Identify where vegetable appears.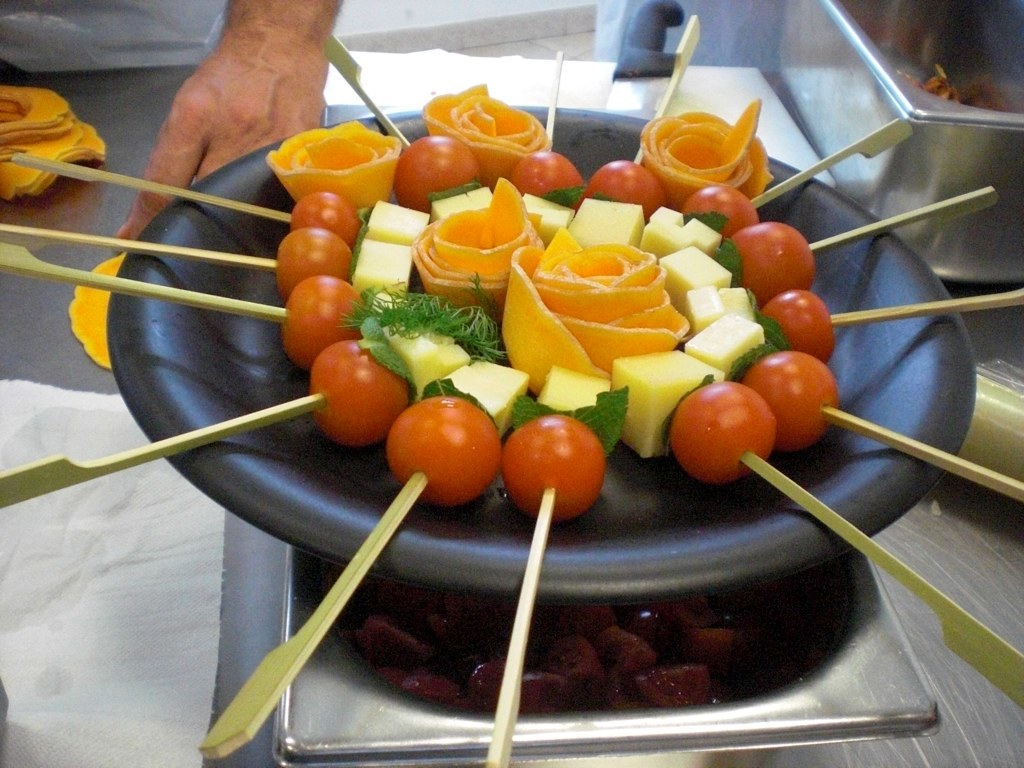
Appears at x1=309, y1=341, x2=410, y2=444.
